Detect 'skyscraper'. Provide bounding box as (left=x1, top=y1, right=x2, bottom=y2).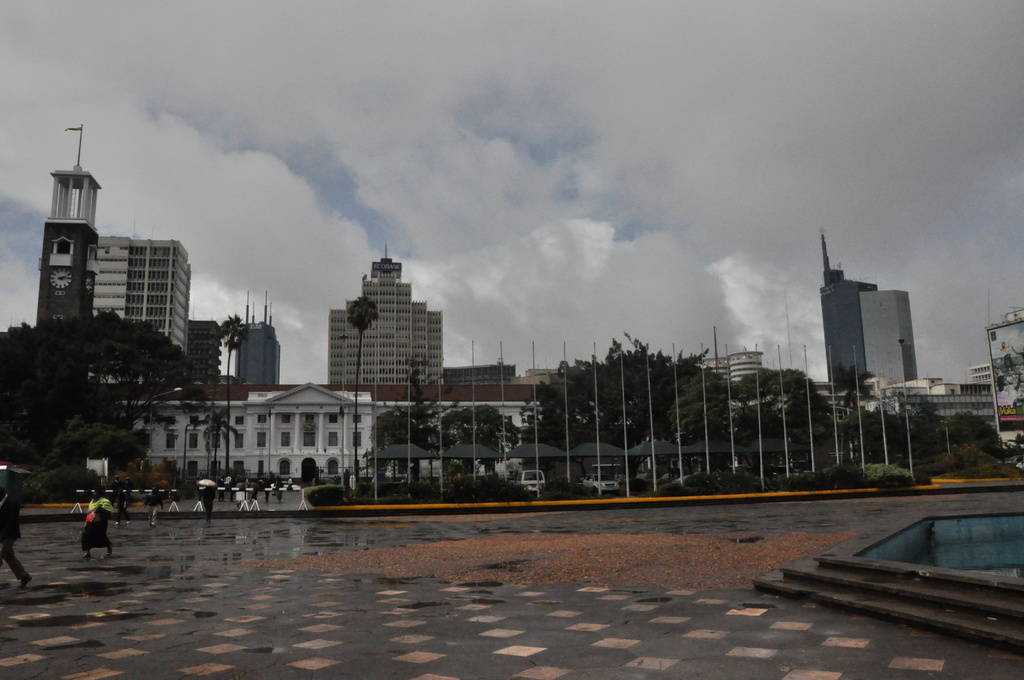
(left=809, top=242, right=940, bottom=417).
